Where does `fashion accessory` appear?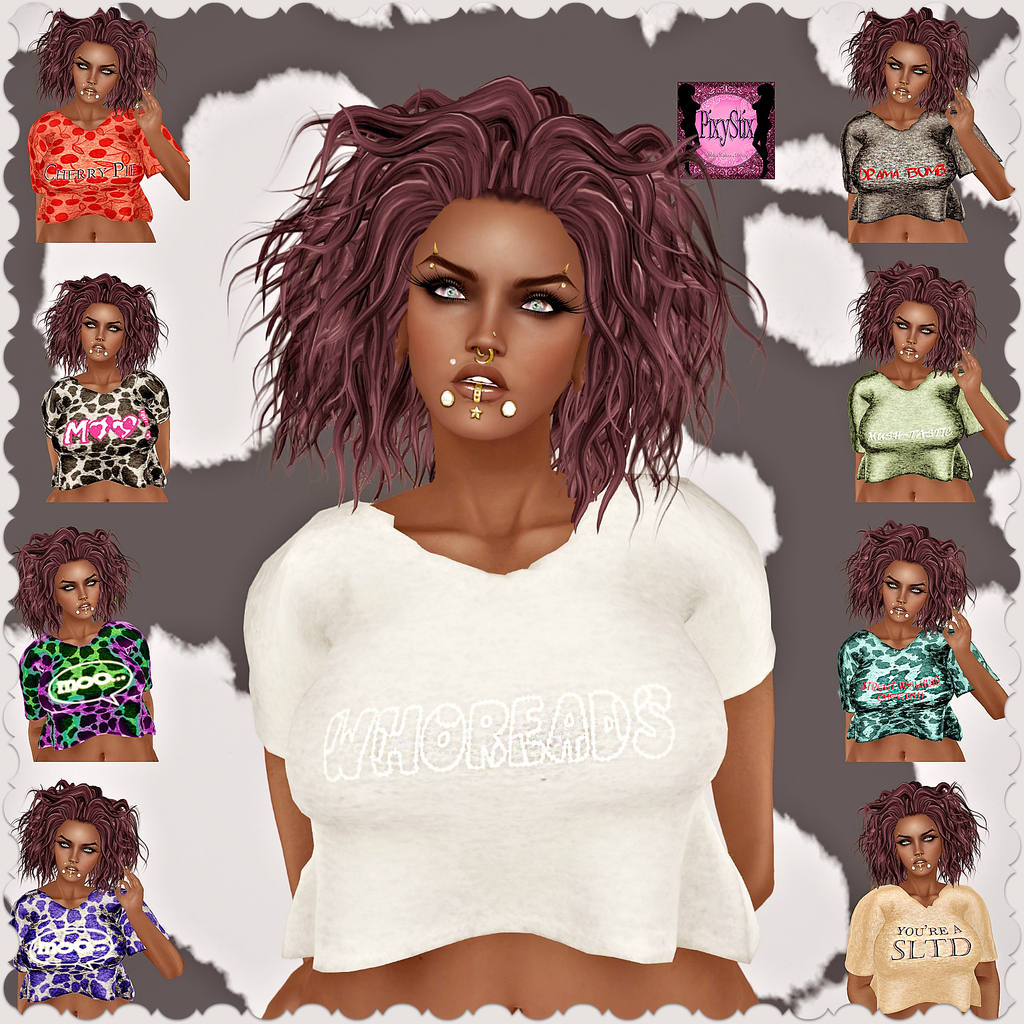
Appears at [928,864,932,866].
